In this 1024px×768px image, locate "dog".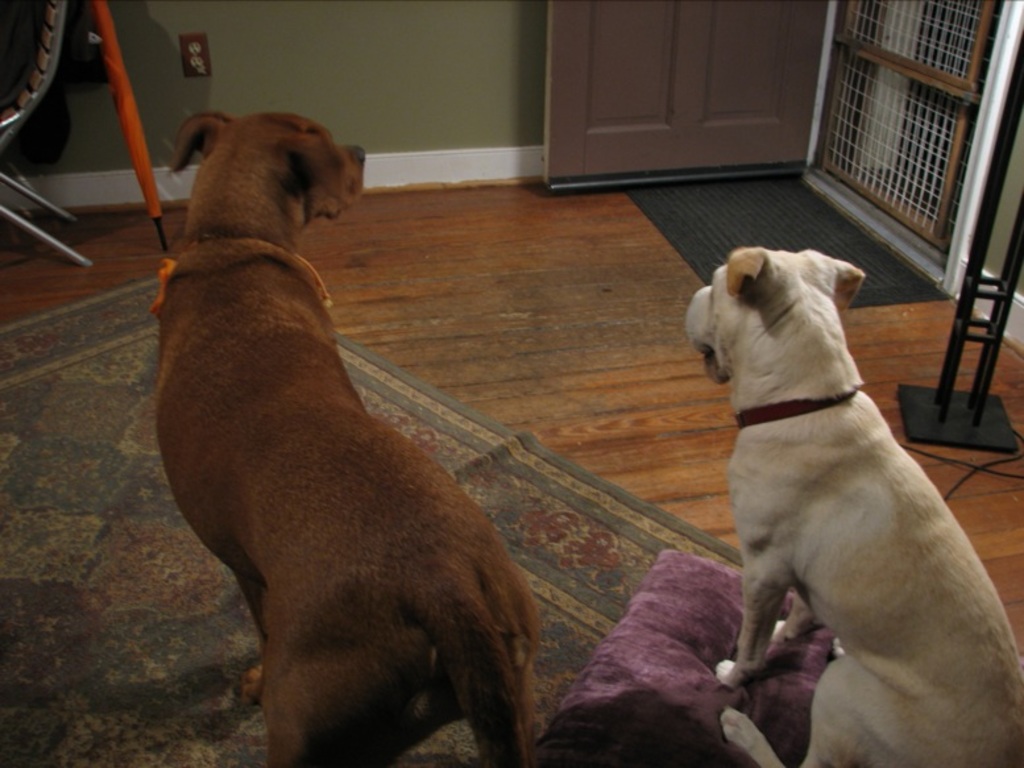
Bounding box: {"left": 685, "top": 244, "right": 1023, "bottom": 767}.
